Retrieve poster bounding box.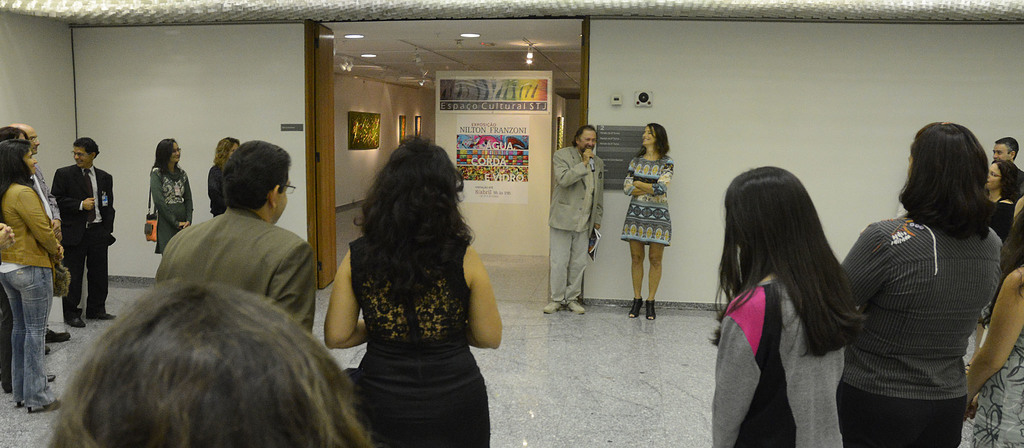
Bounding box: box(348, 112, 380, 151).
